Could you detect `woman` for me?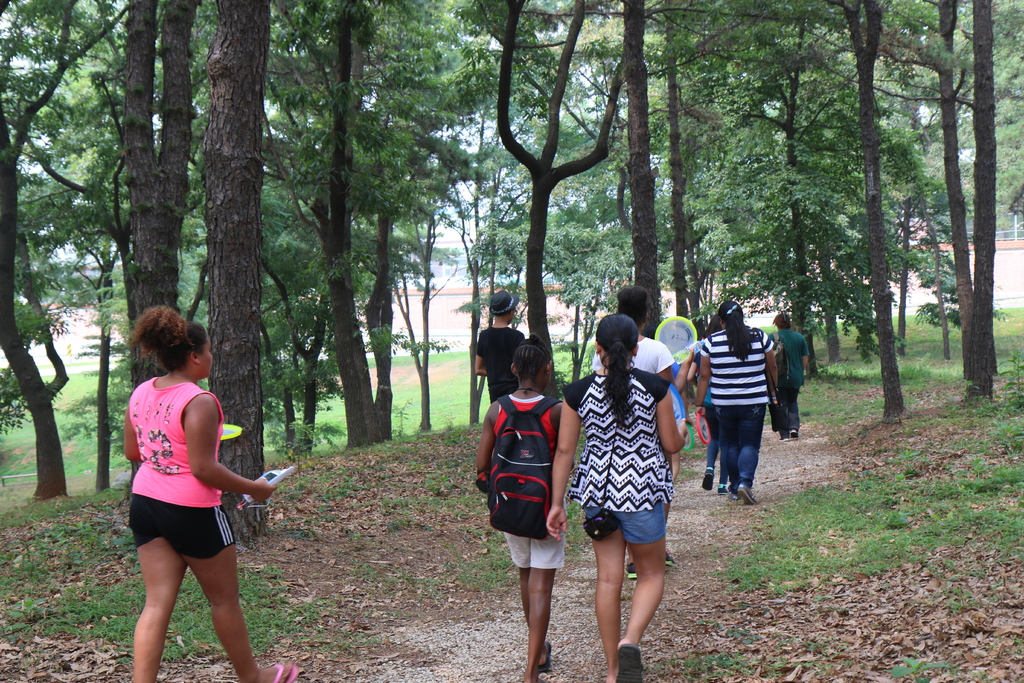
Detection result: (548, 314, 689, 682).
